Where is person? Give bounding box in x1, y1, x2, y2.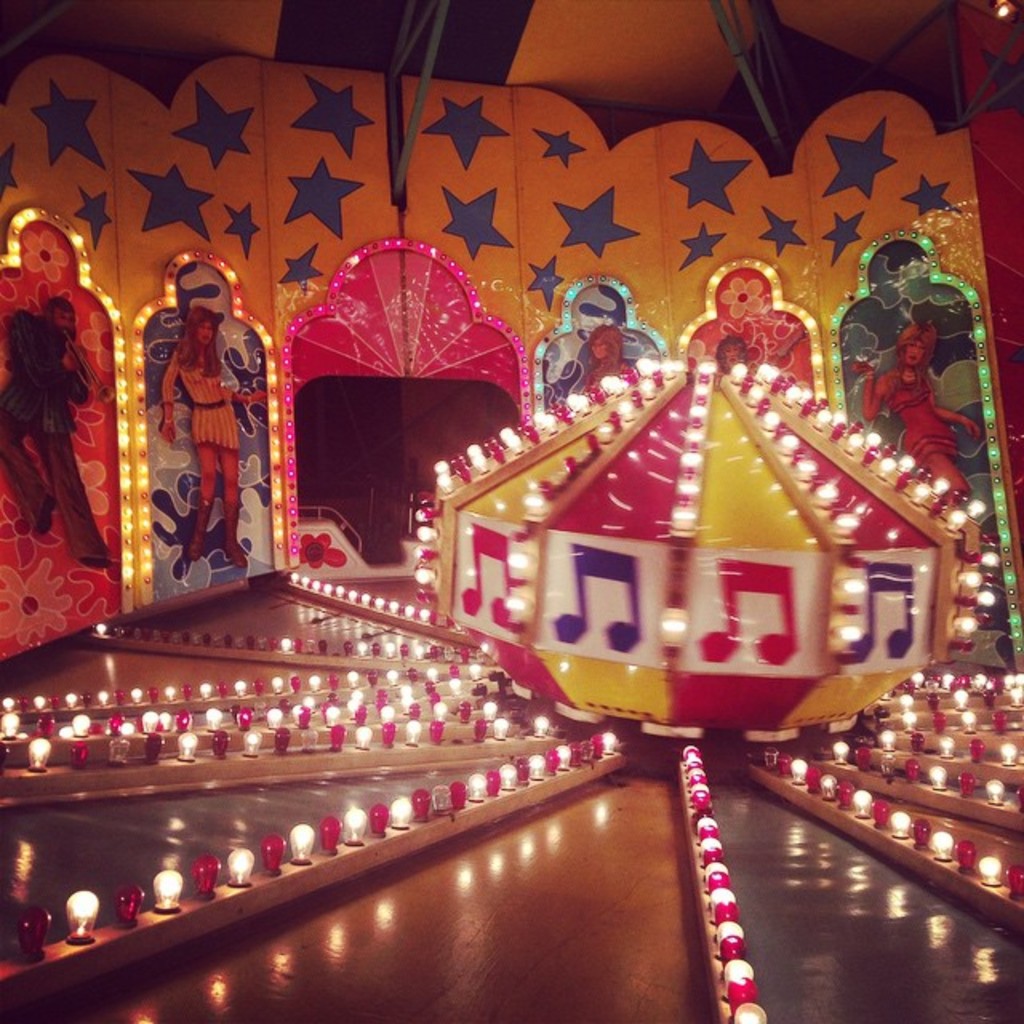
157, 304, 259, 562.
